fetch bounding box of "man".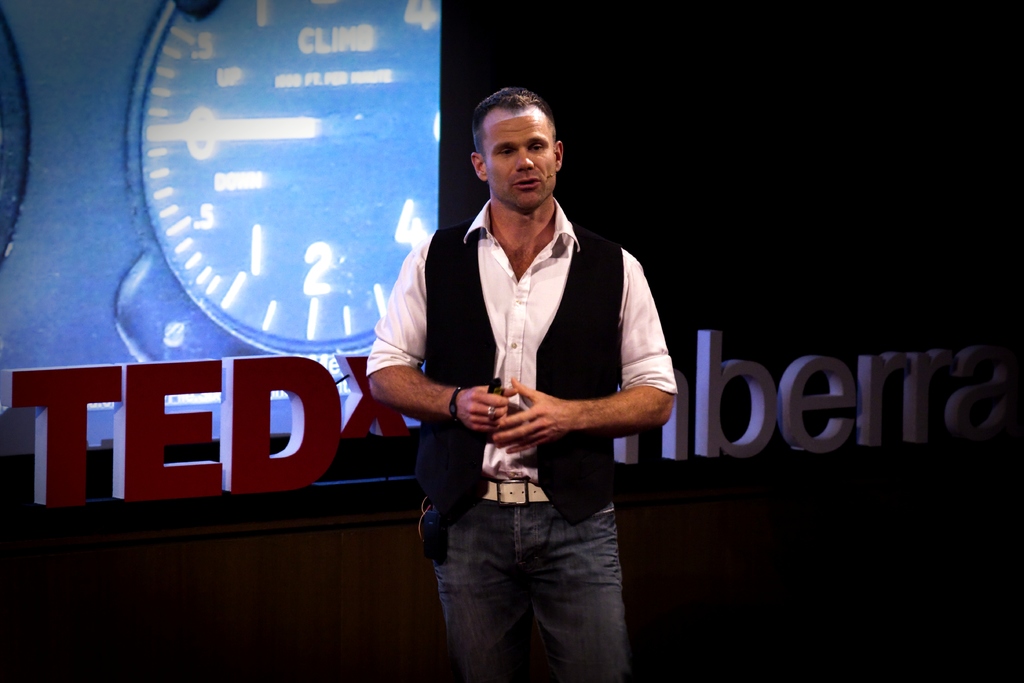
Bbox: bbox(369, 101, 652, 667).
